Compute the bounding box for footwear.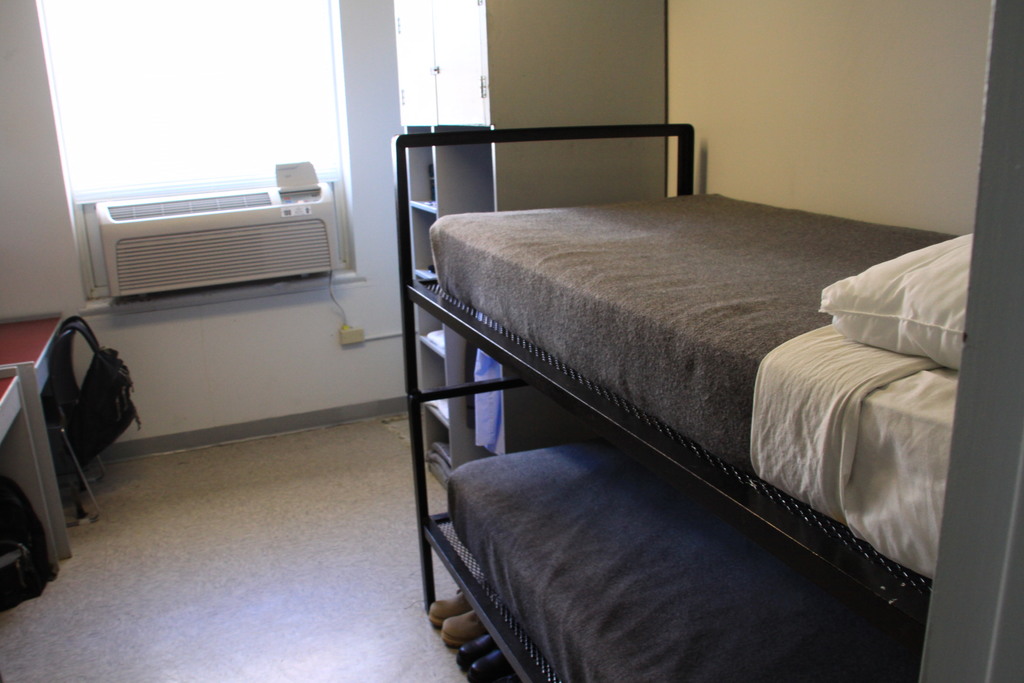
<region>452, 612, 504, 671</region>.
